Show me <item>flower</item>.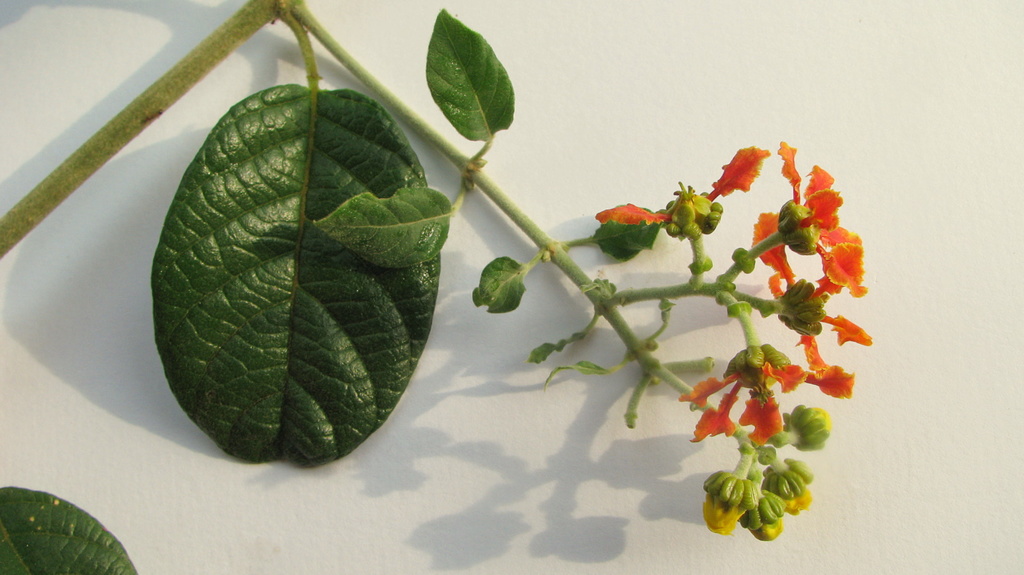
<item>flower</item> is here: 588,210,673,223.
